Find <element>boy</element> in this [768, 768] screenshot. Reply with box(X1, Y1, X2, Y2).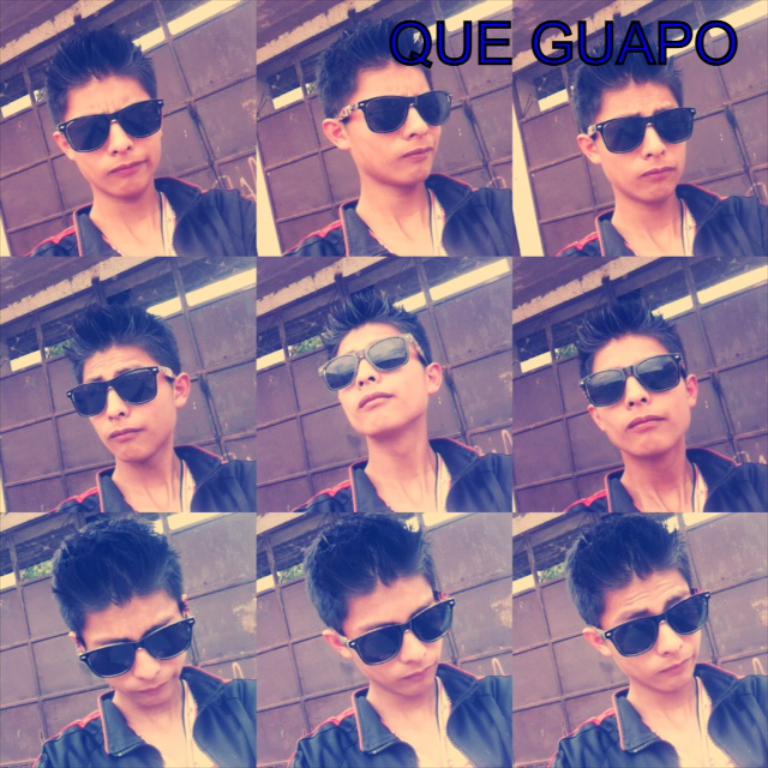
box(29, 23, 252, 262).
